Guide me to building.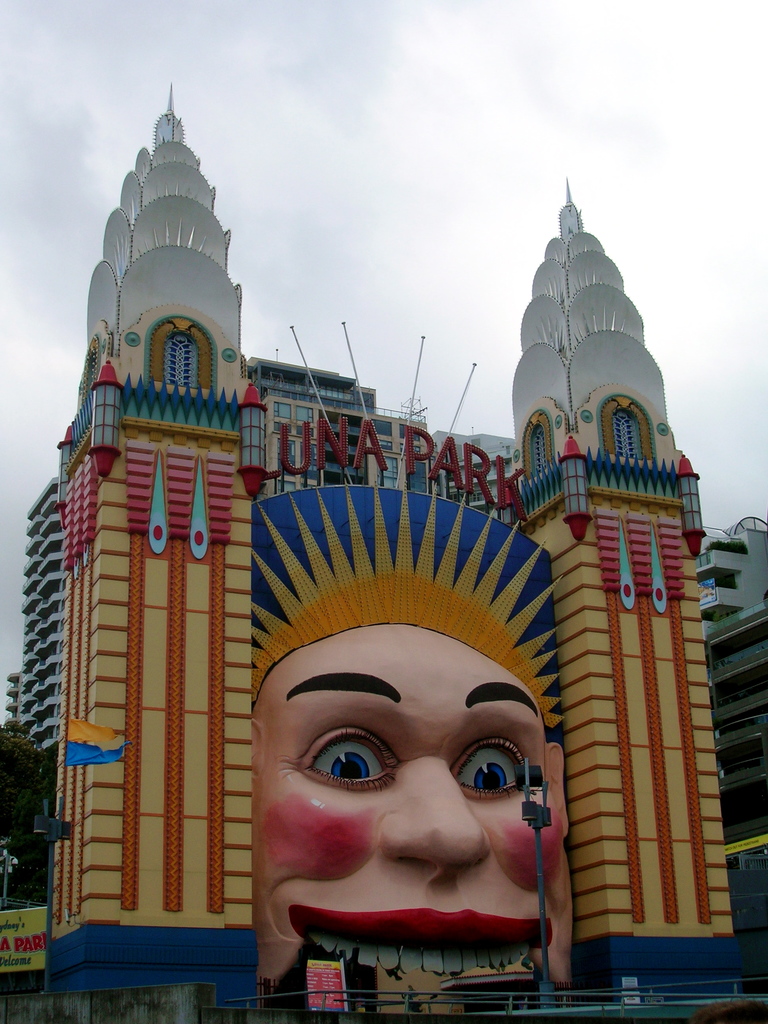
Guidance: BBox(0, 104, 747, 1023).
